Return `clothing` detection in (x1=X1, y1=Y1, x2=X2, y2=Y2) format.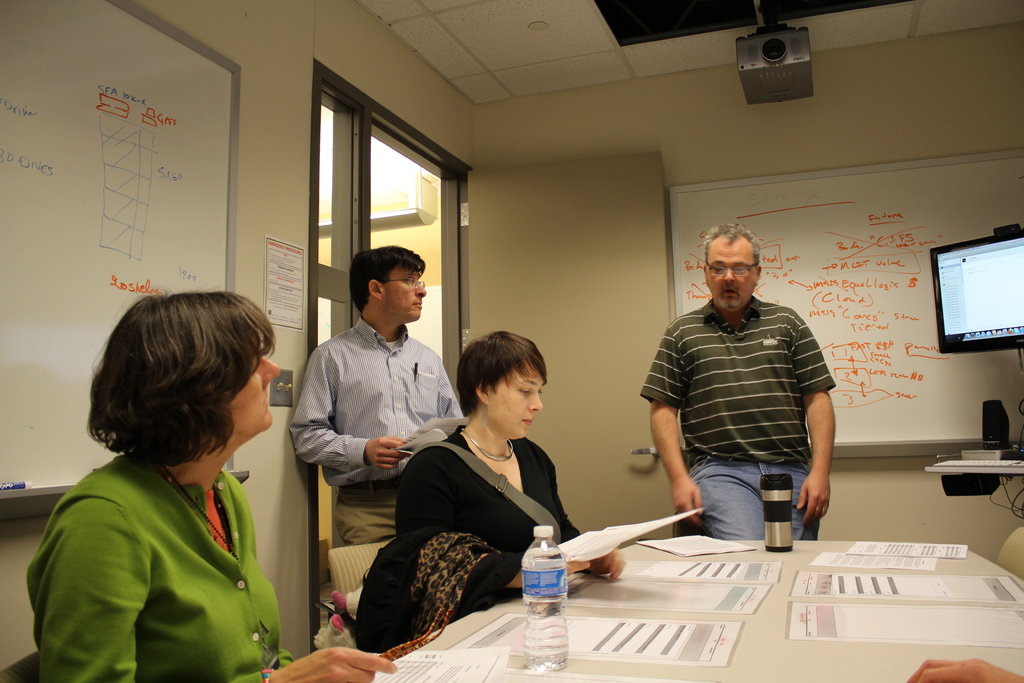
(x1=31, y1=448, x2=274, y2=682).
